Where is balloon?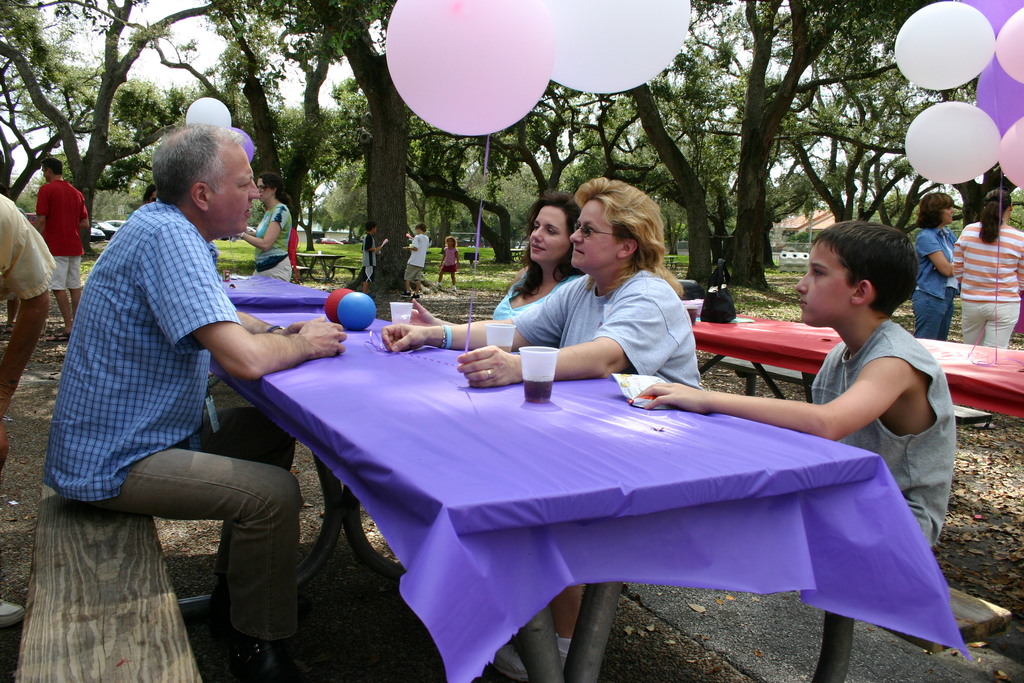
detection(960, 0, 1023, 37).
